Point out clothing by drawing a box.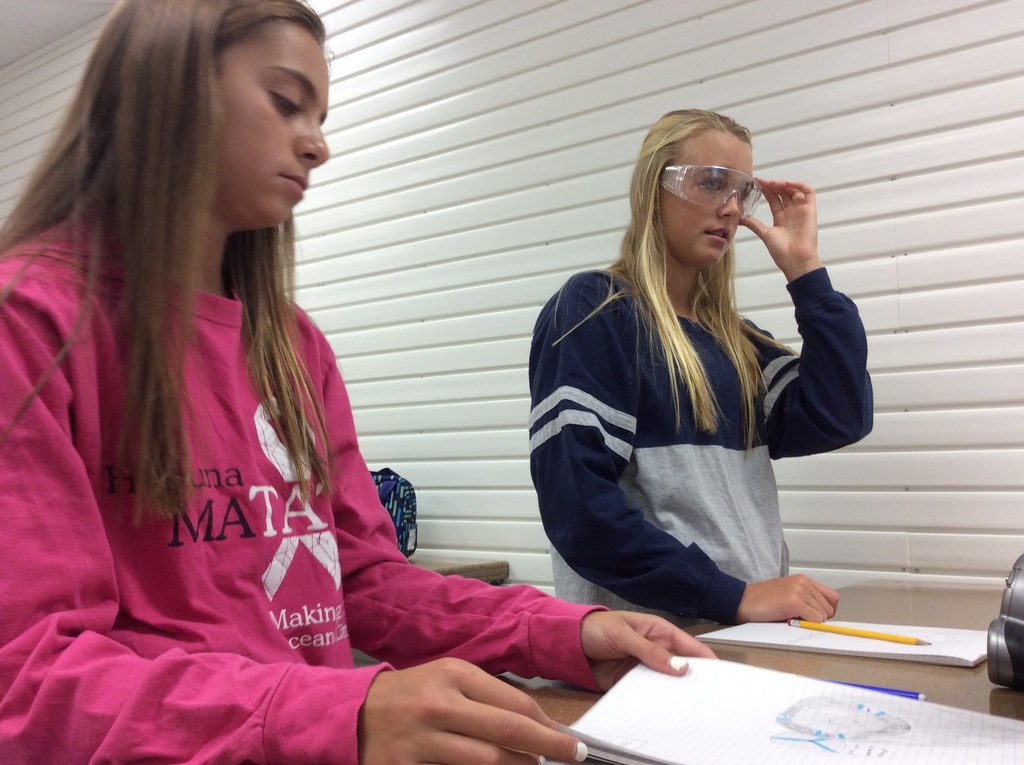
bbox=(0, 216, 609, 764).
